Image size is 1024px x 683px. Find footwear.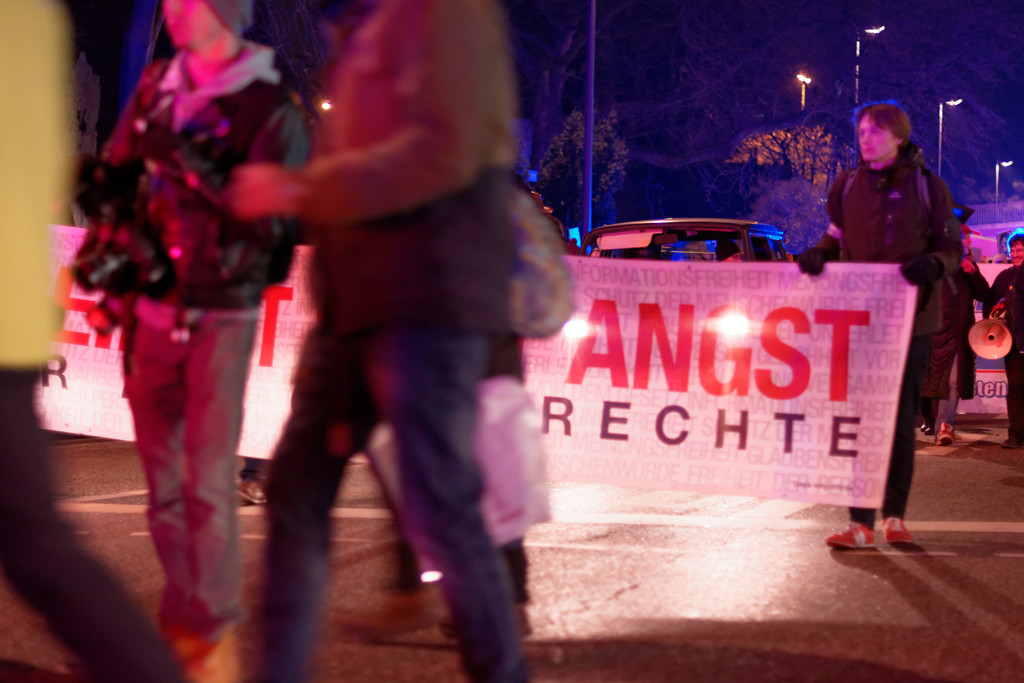
bbox=(999, 439, 1016, 450).
